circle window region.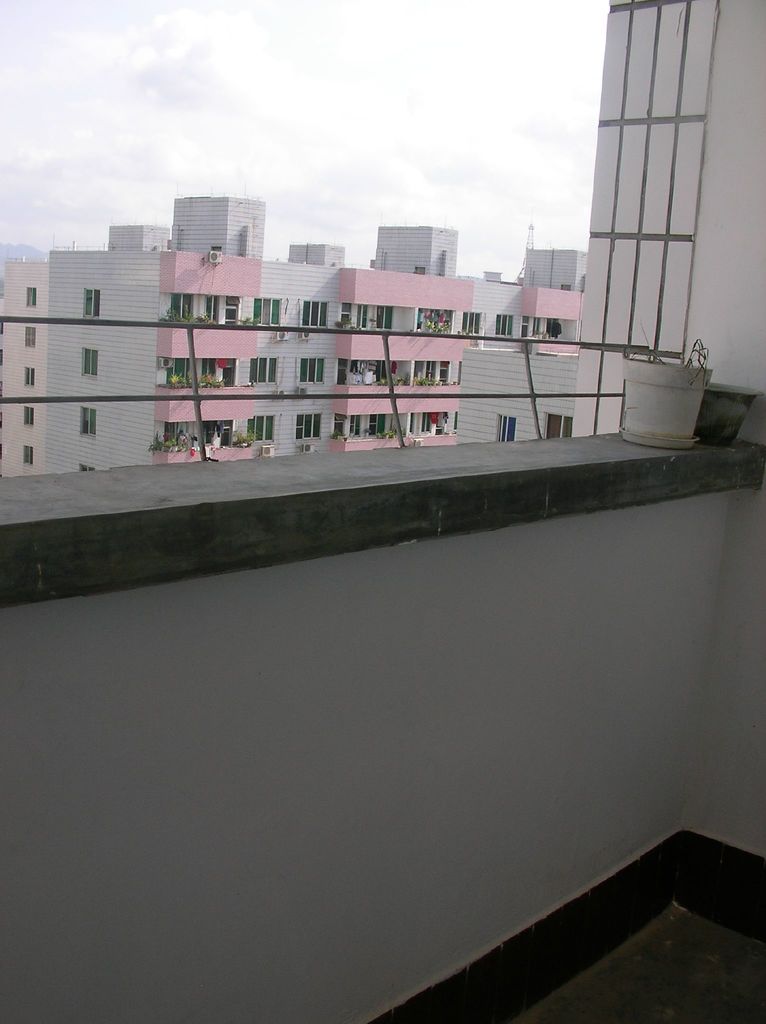
Region: detection(250, 355, 278, 384).
